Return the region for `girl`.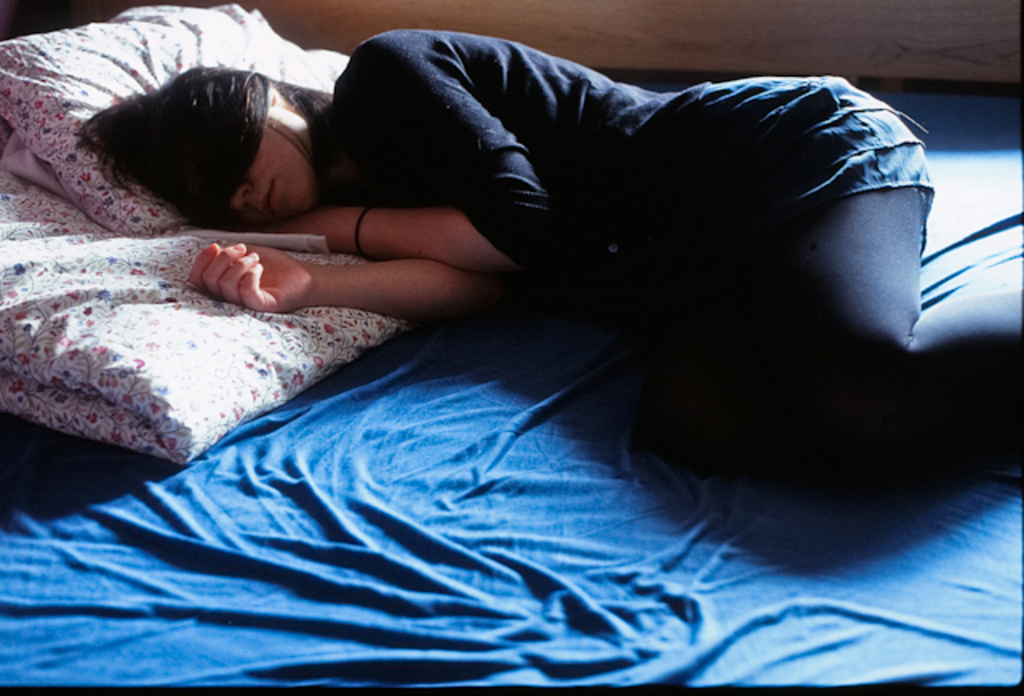
[left=75, top=29, right=1022, bottom=434].
